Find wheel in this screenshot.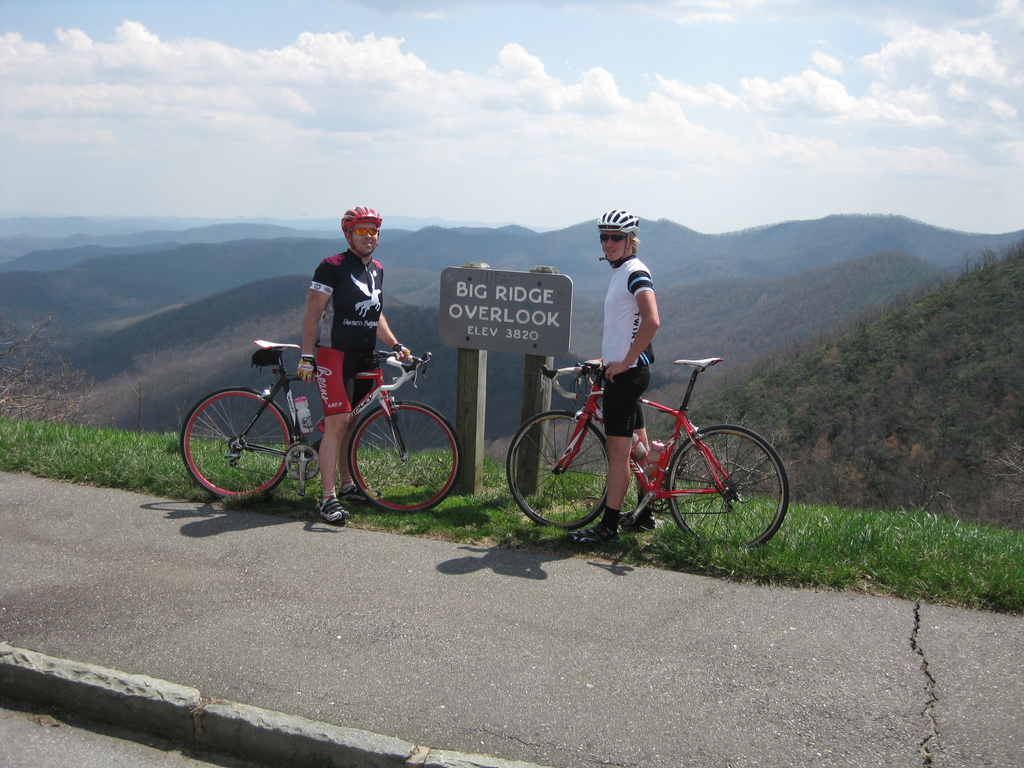
The bounding box for wheel is bbox=[283, 442, 323, 476].
